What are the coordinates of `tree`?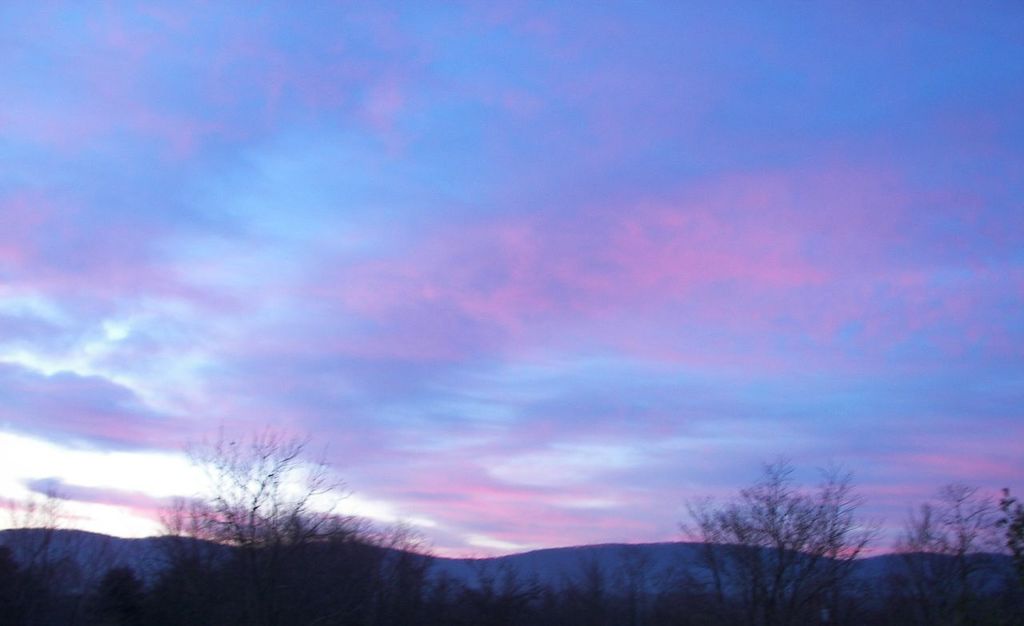
BBox(910, 473, 1020, 608).
